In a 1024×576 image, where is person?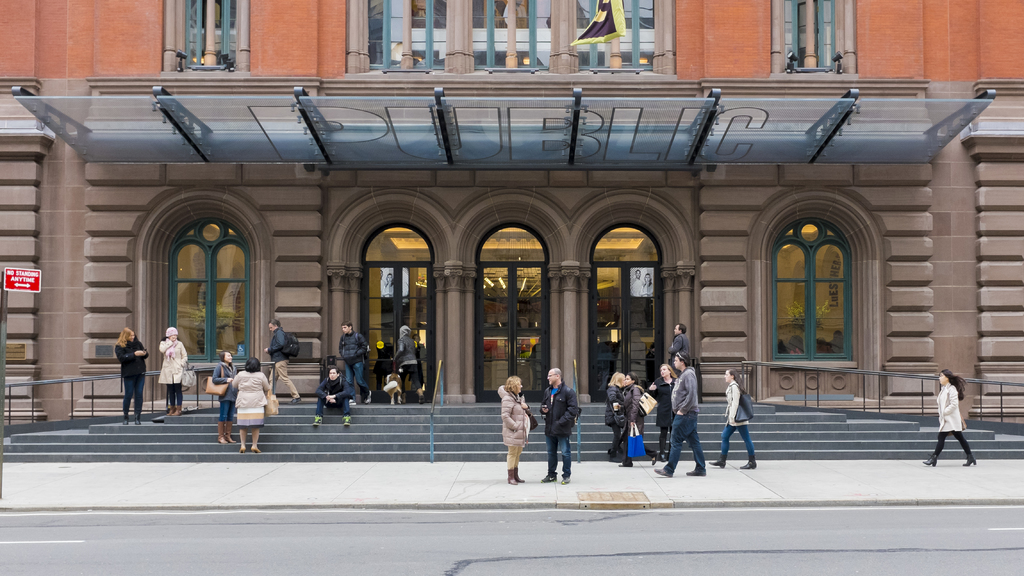
pyautogui.locateOnScreen(231, 357, 266, 450).
